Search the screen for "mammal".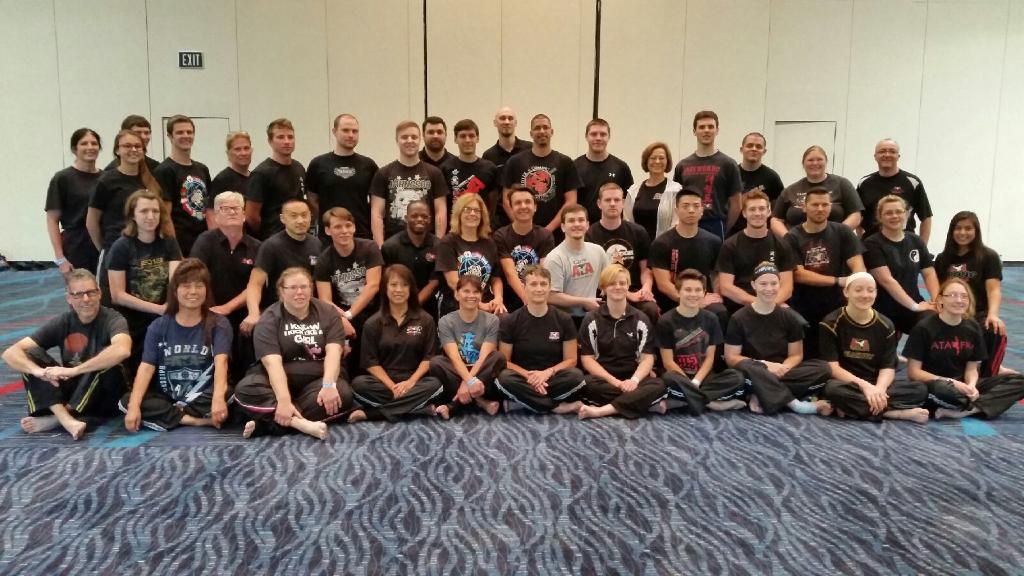
Found at (x1=536, y1=202, x2=613, y2=313).
